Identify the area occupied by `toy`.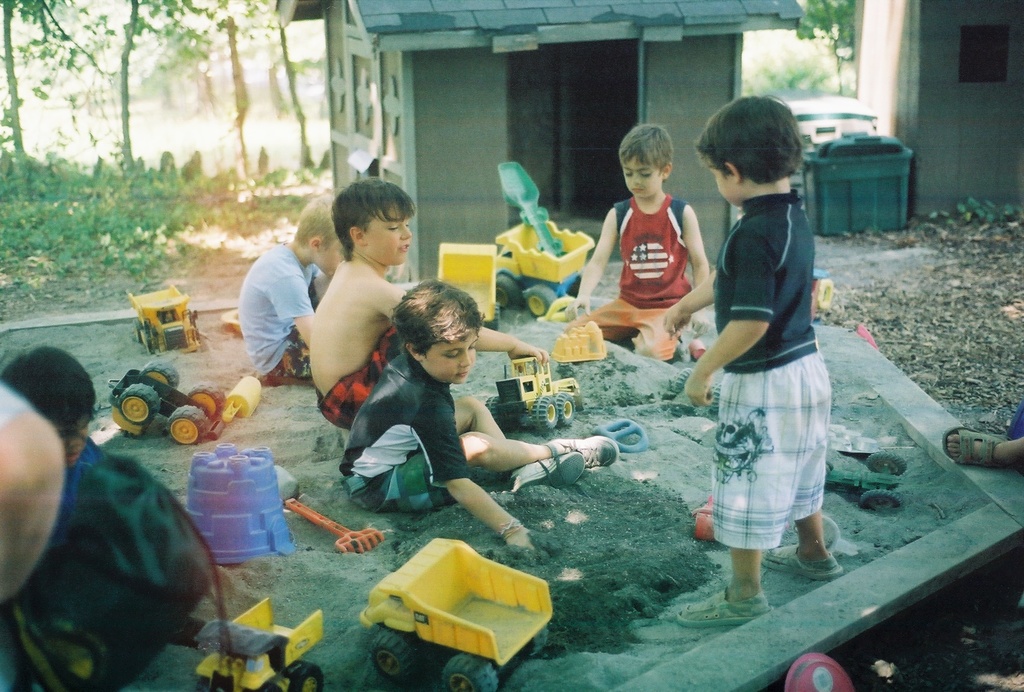
Area: Rect(115, 276, 199, 348).
